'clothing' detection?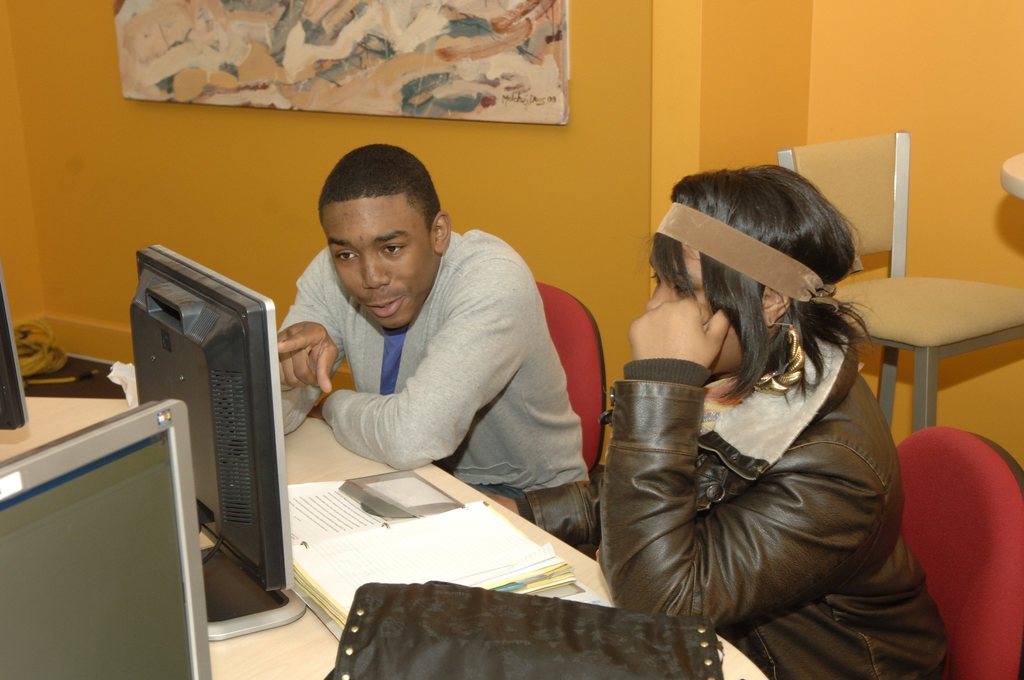
(x1=278, y1=228, x2=586, y2=502)
